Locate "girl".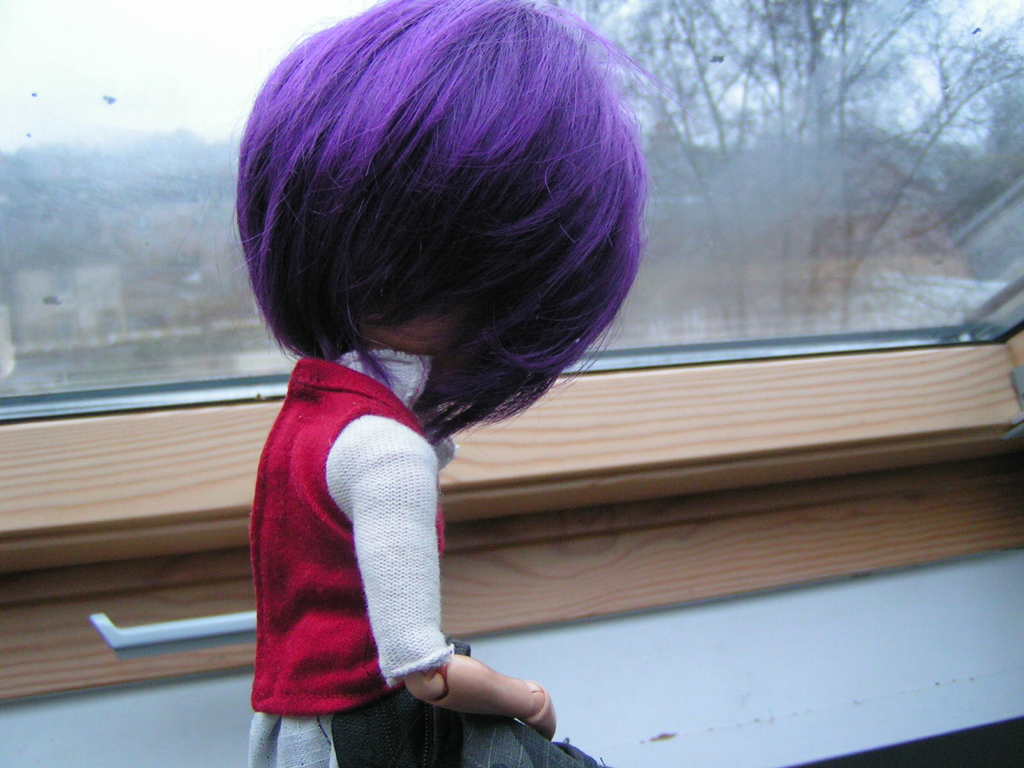
Bounding box: (224, 0, 690, 767).
